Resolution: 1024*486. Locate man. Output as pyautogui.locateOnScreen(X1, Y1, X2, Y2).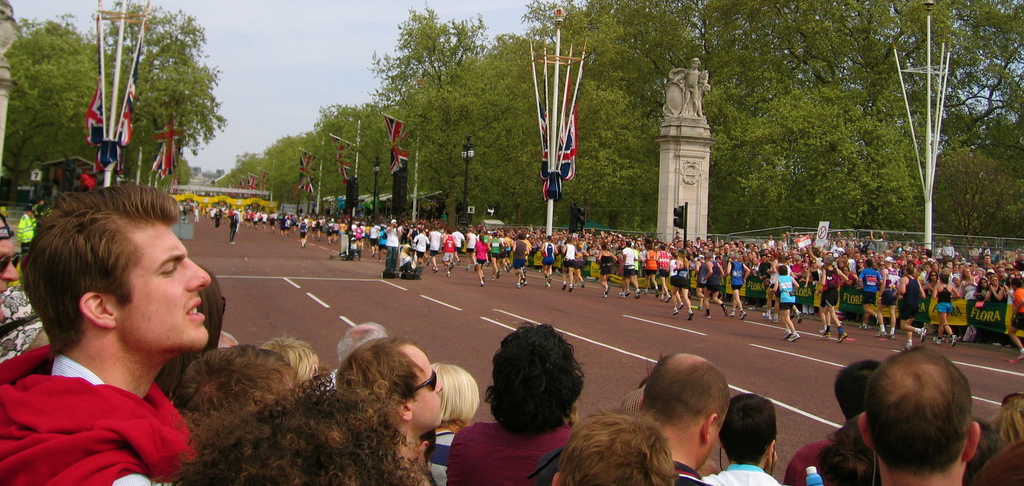
pyautogui.locateOnScreen(333, 334, 444, 485).
